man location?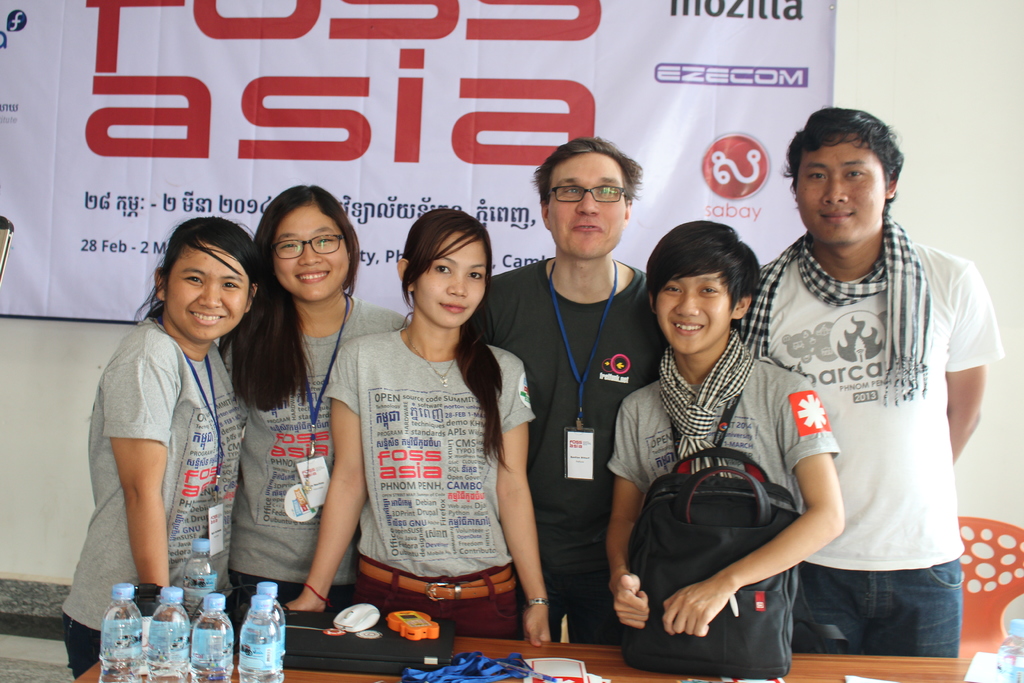
box=[735, 97, 997, 664]
